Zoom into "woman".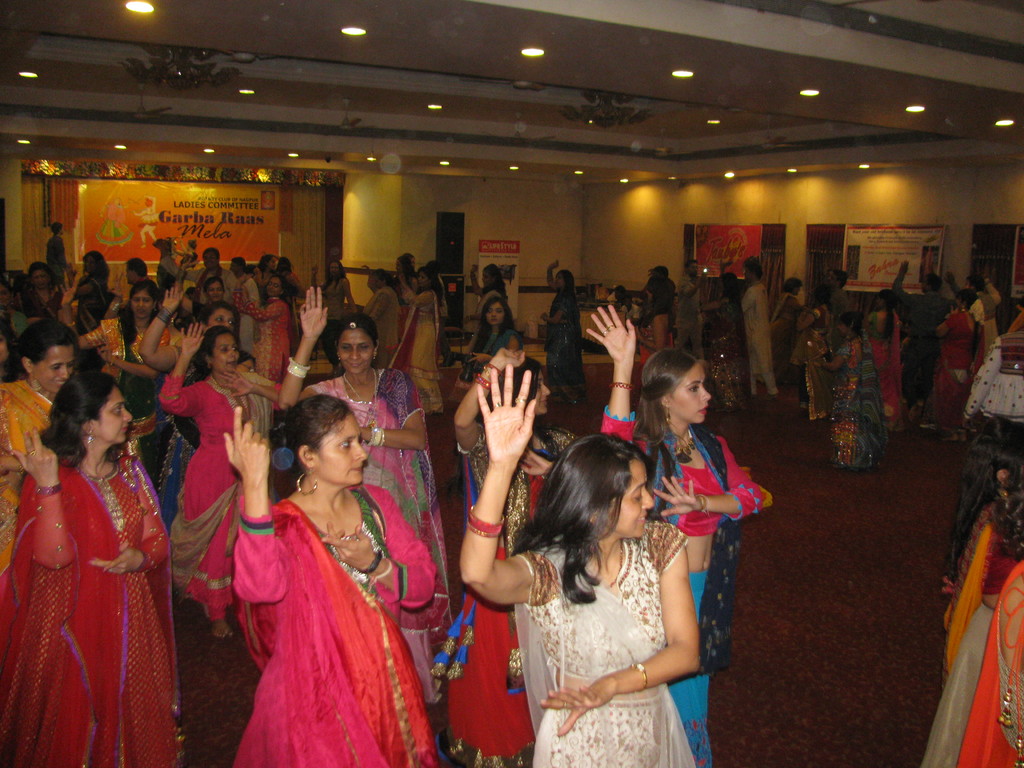
Zoom target: region(0, 310, 96, 575).
